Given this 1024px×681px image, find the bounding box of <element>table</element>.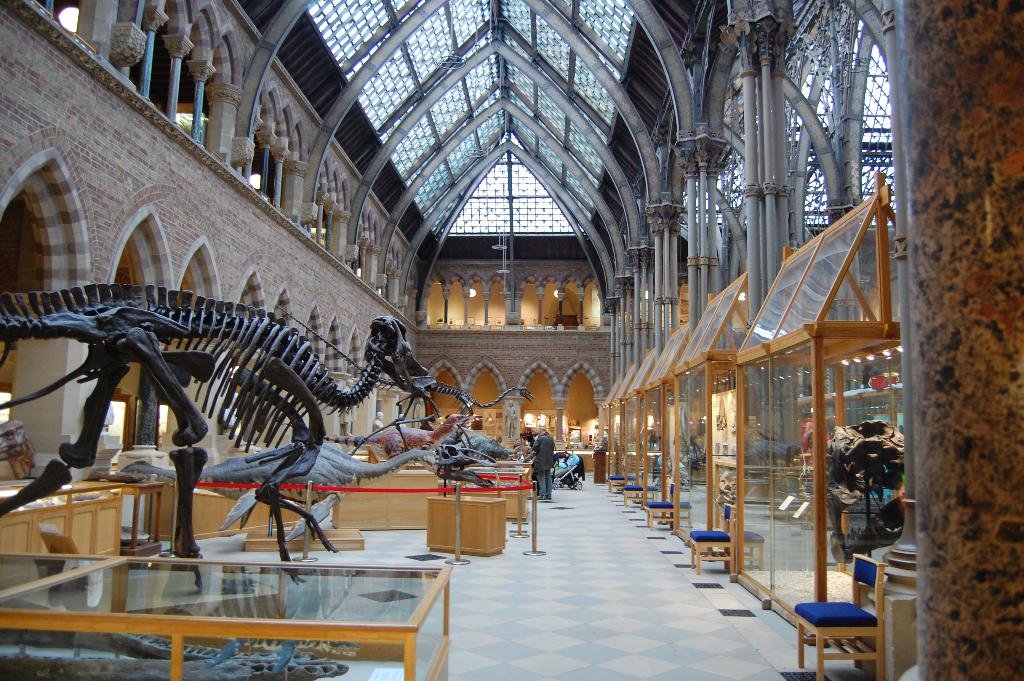
l=0, t=550, r=450, b=680.
